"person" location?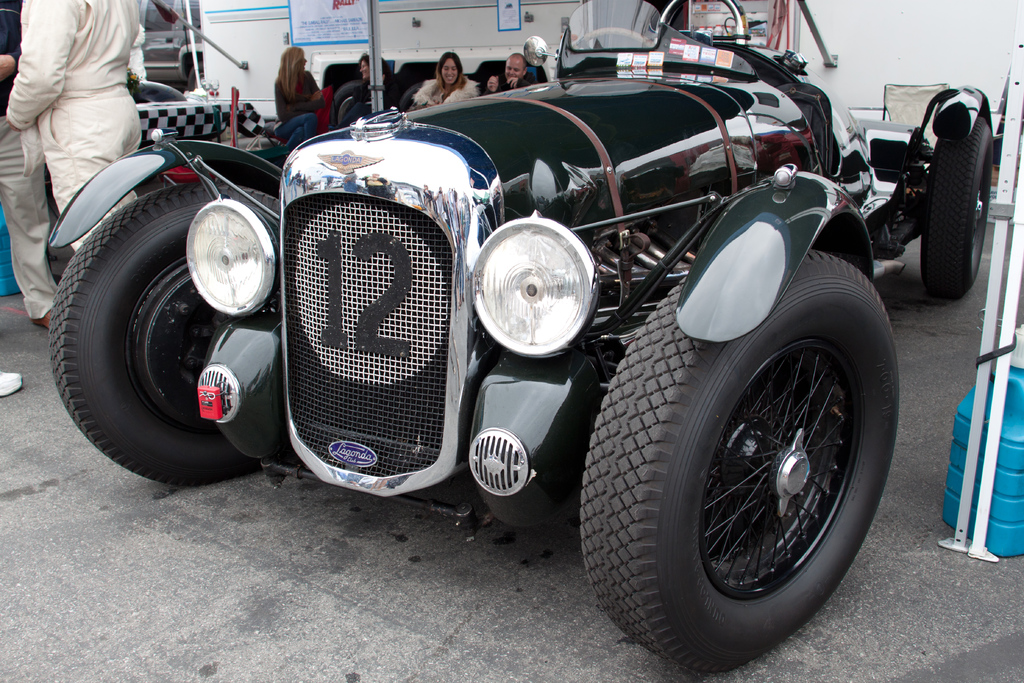
detection(272, 44, 336, 114)
